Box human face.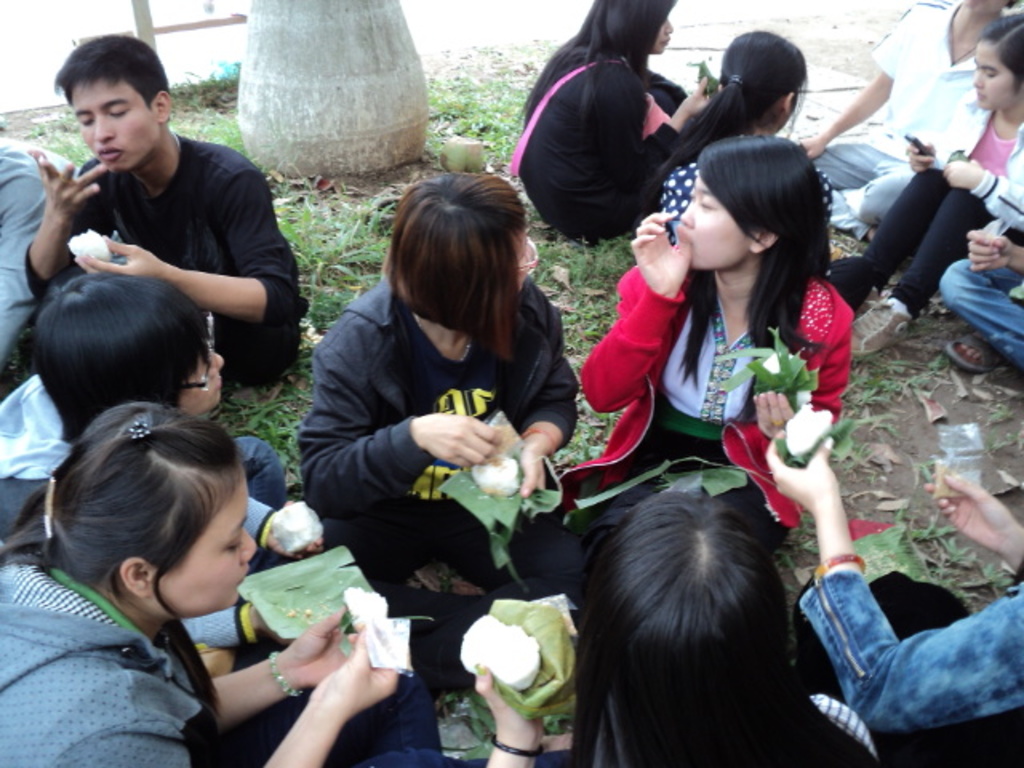
pyautogui.locateOnScreen(680, 173, 750, 270).
